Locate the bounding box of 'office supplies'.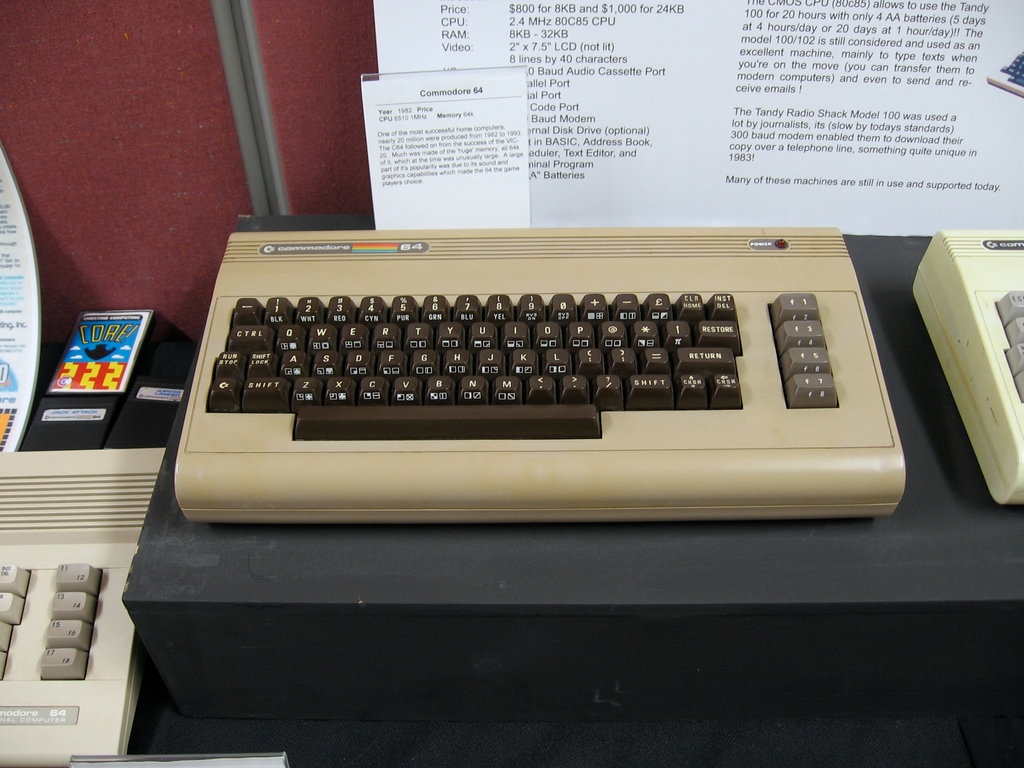
Bounding box: {"left": 124, "top": 236, "right": 1023, "bottom": 767}.
